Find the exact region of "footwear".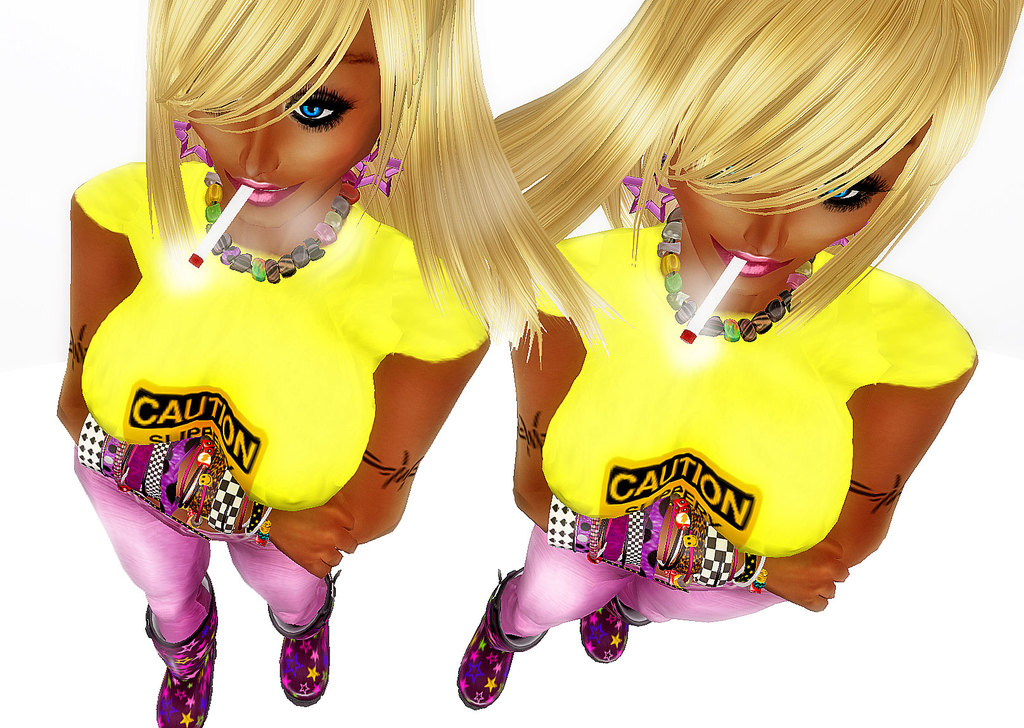
Exact region: <box>579,593,663,667</box>.
